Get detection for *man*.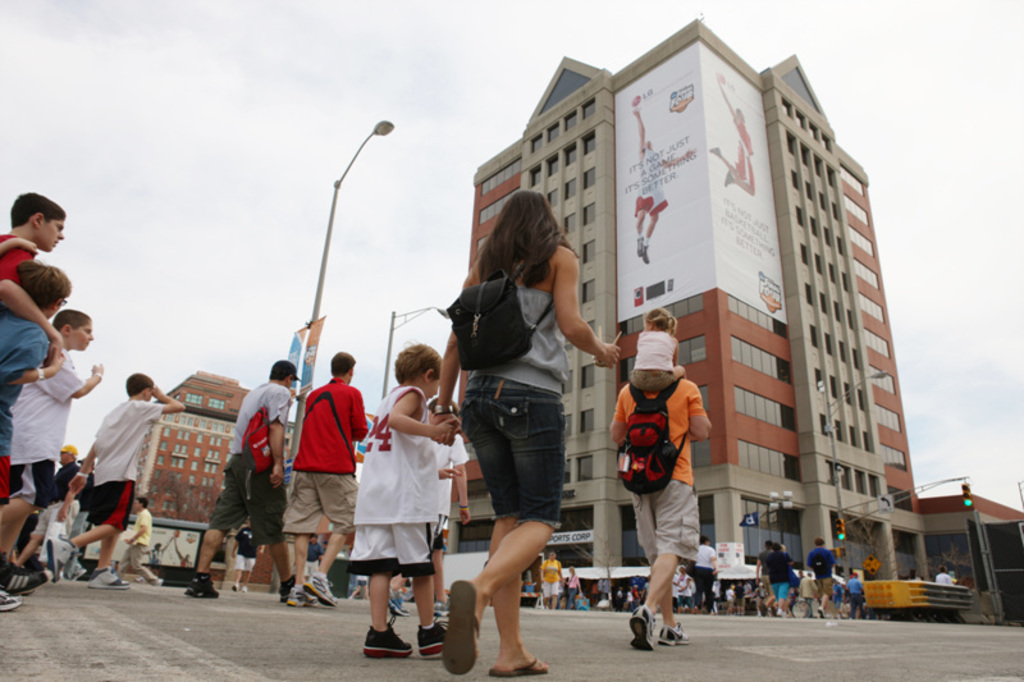
Detection: (689,537,719,614).
